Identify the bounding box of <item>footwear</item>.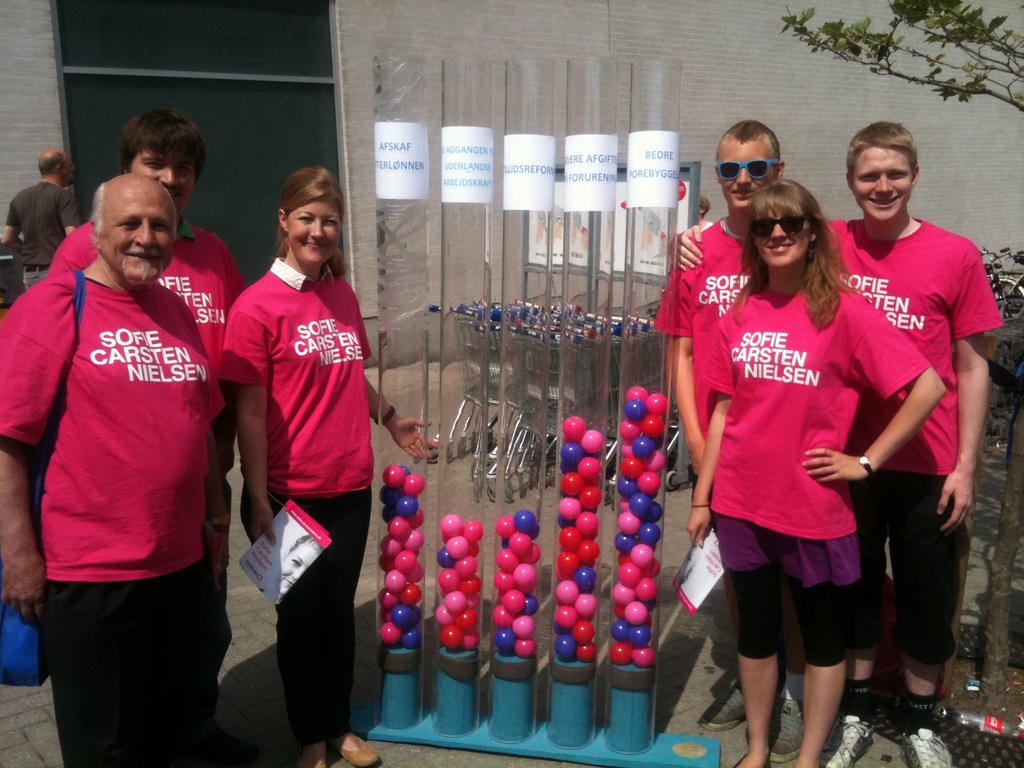
899,723,957,767.
